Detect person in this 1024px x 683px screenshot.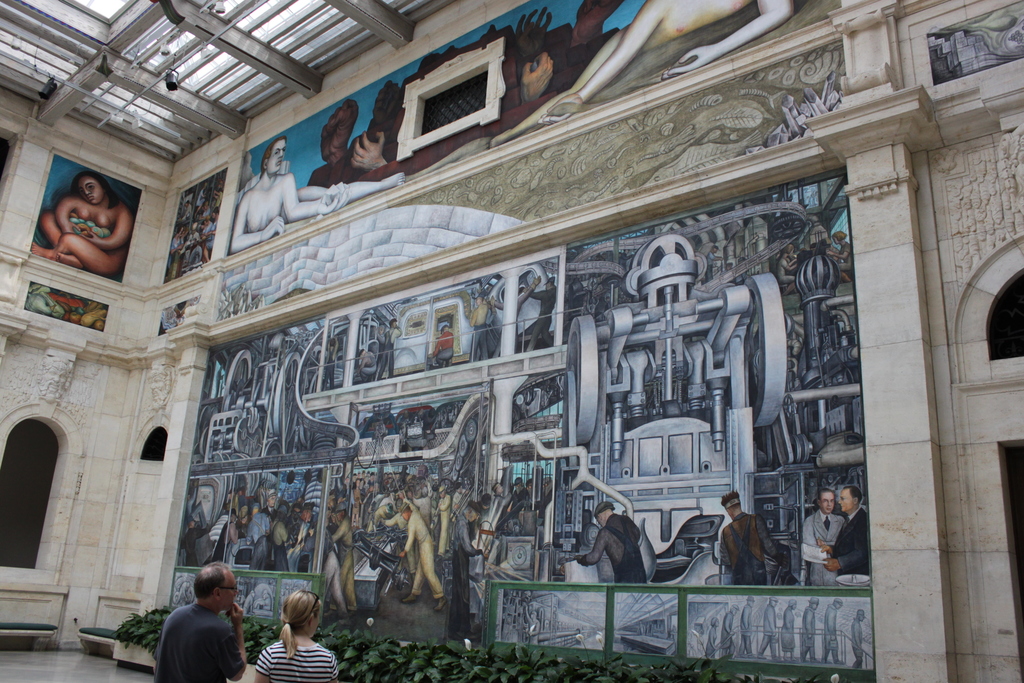
Detection: detection(376, 316, 403, 379).
